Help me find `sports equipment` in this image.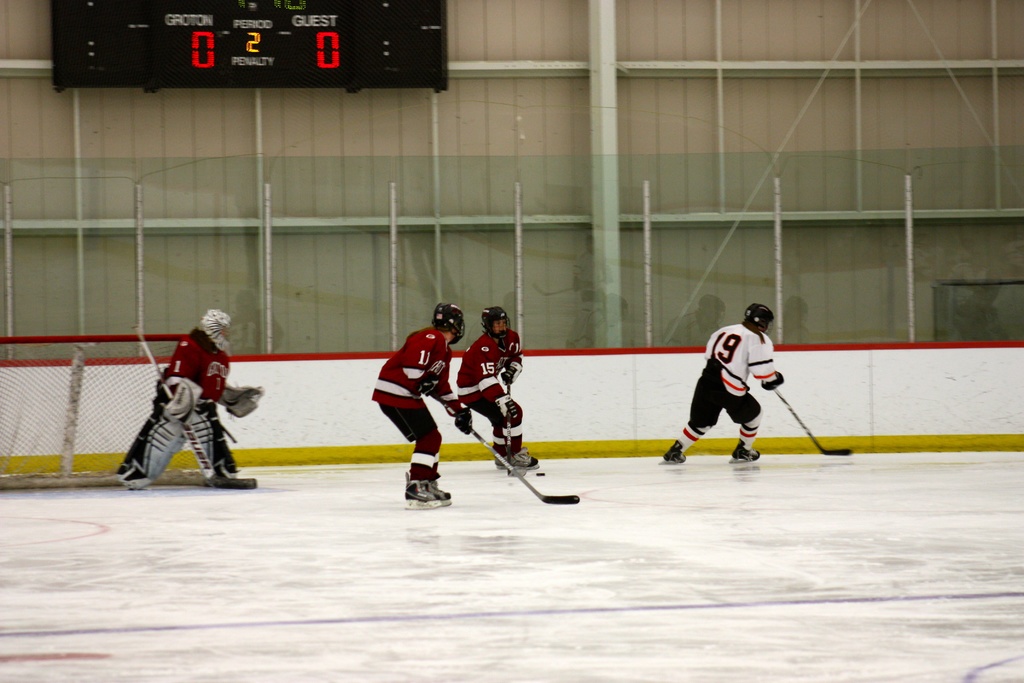
Found it: 405, 472, 442, 509.
